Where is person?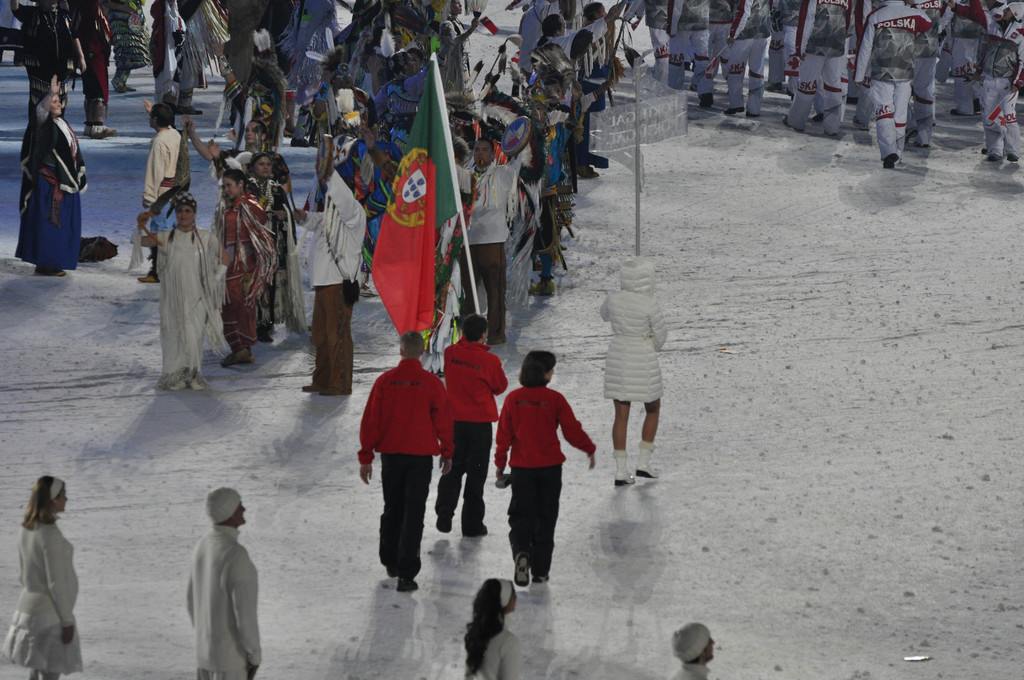
pyautogui.locateOnScreen(670, 618, 720, 679).
